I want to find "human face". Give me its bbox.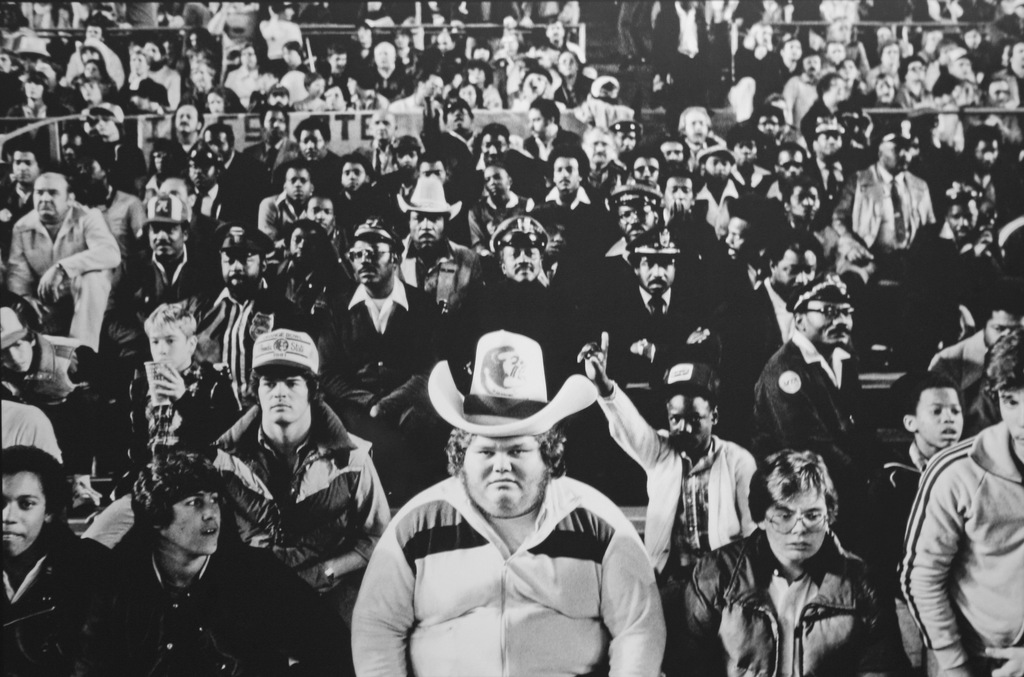
[0,344,36,369].
